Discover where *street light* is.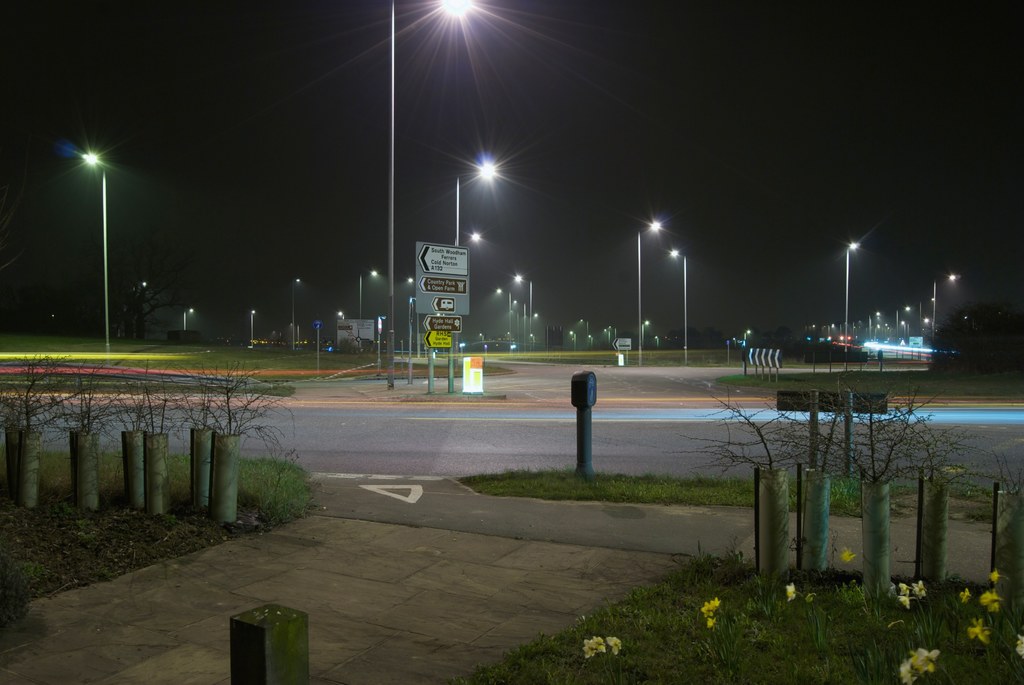
Discovered at [x1=83, y1=150, x2=110, y2=367].
